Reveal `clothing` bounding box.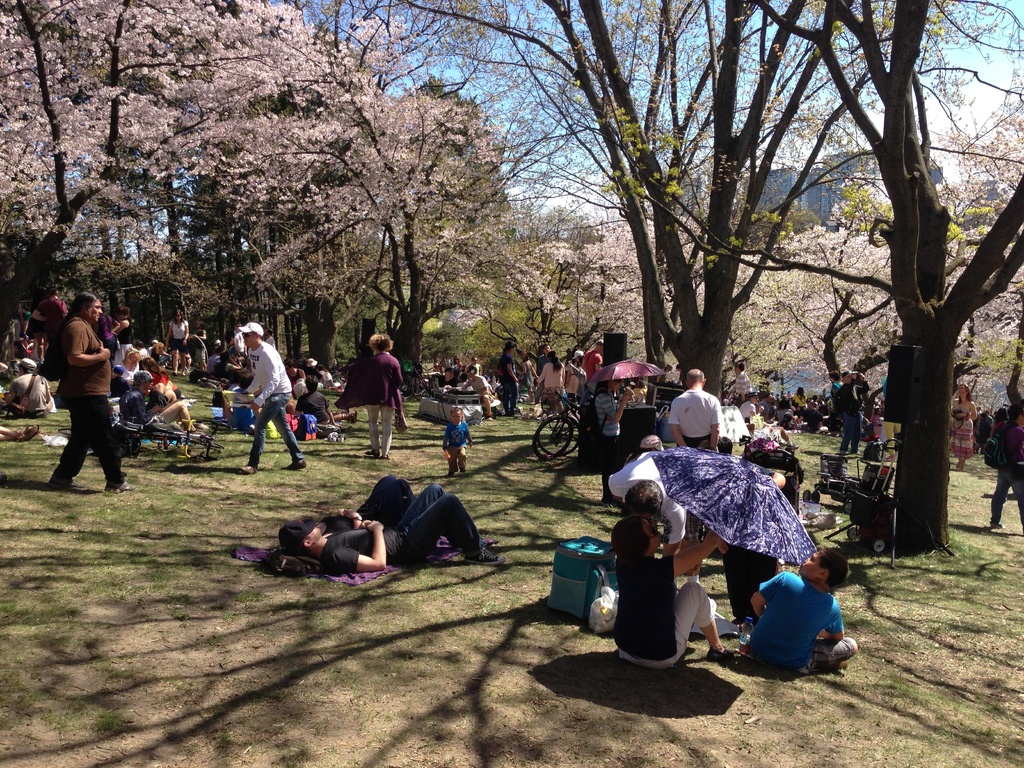
Revealed: (495, 352, 512, 380).
